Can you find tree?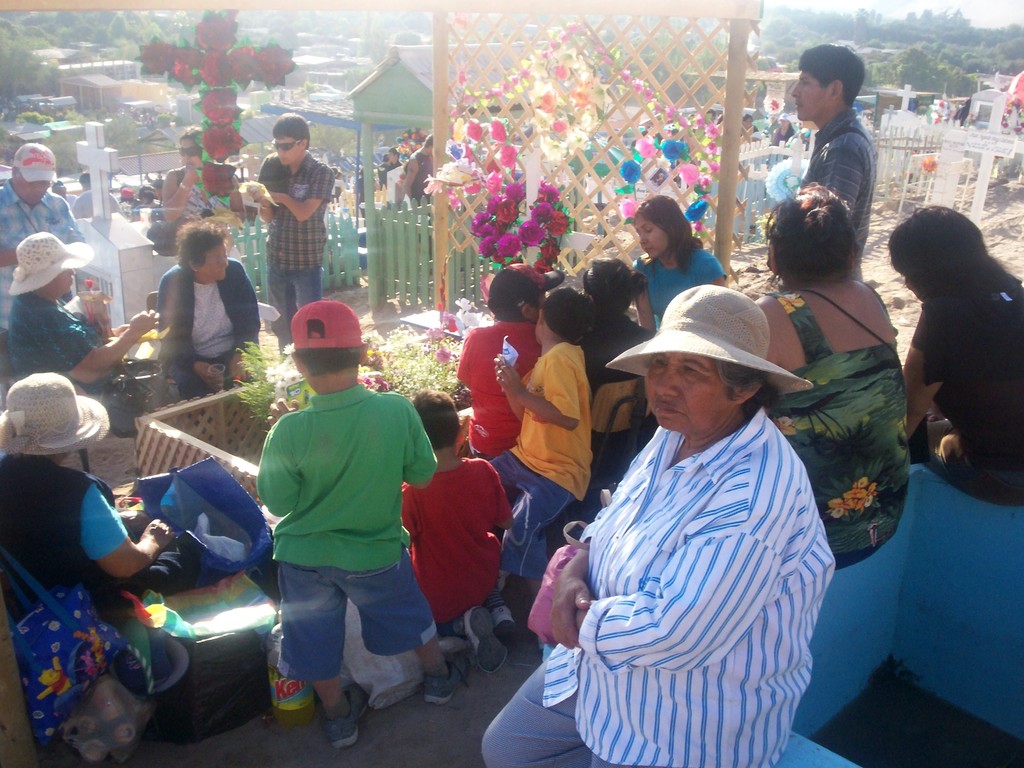
Yes, bounding box: 4 24 56 111.
